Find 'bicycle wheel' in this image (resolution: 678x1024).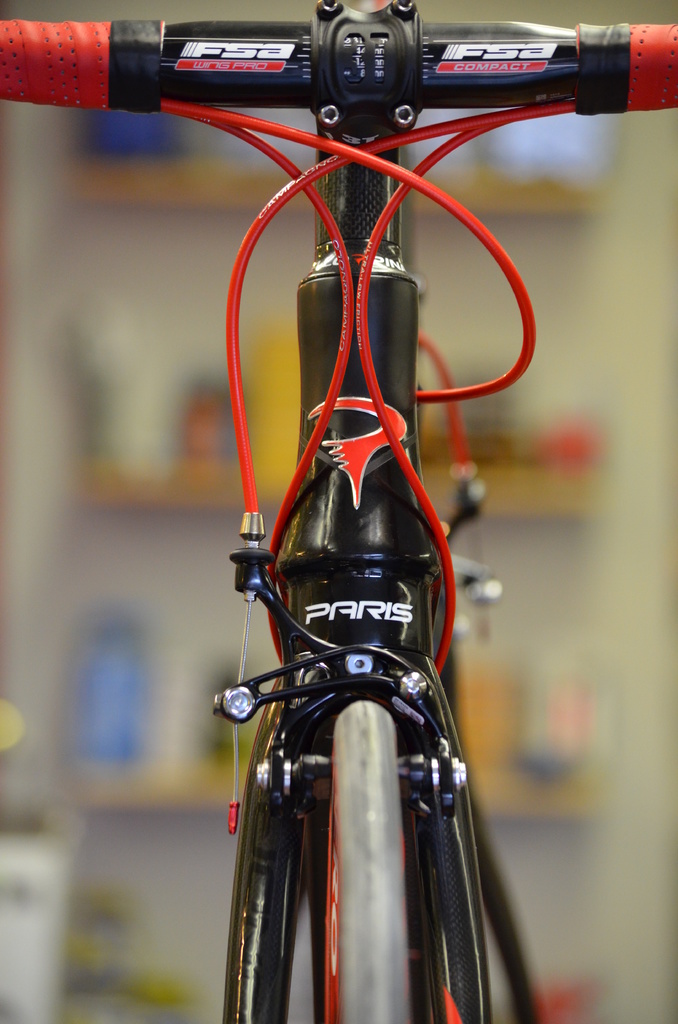
<region>315, 694, 415, 1023</region>.
